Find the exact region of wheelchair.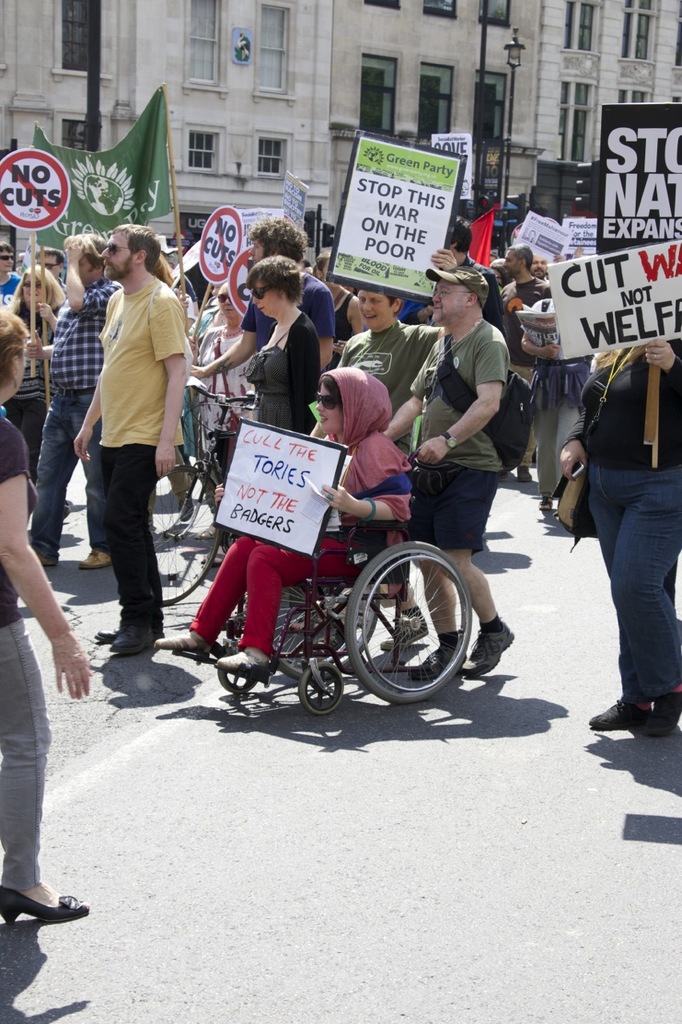
Exact region: bbox=[185, 403, 496, 709].
